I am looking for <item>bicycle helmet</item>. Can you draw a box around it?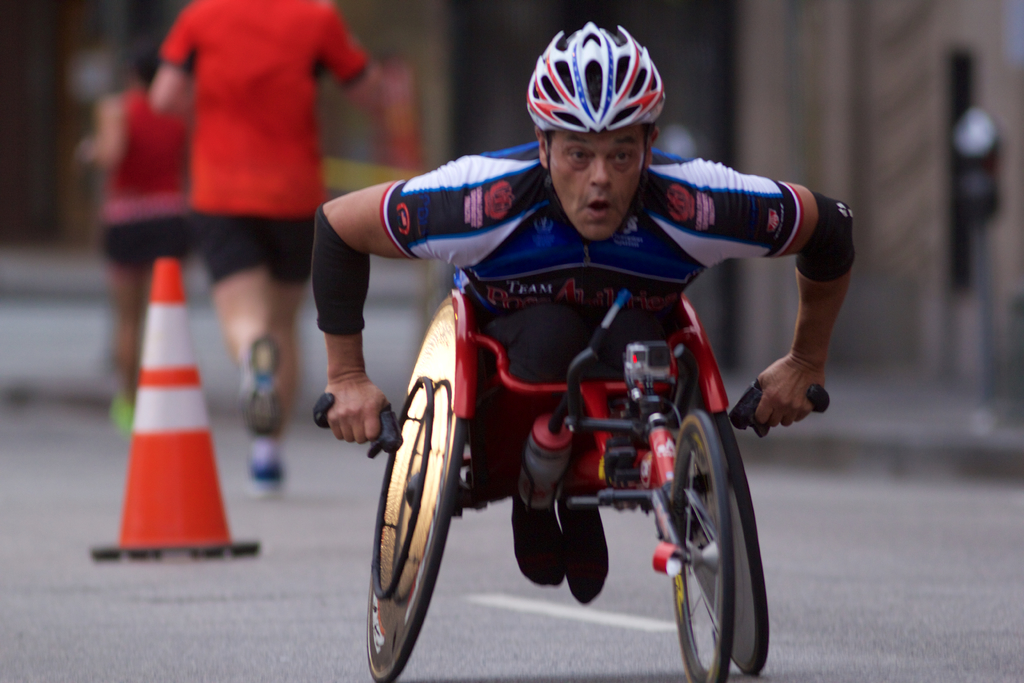
Sure, the bounding box is x1=527, y1=19, x2=670, y2=124.
